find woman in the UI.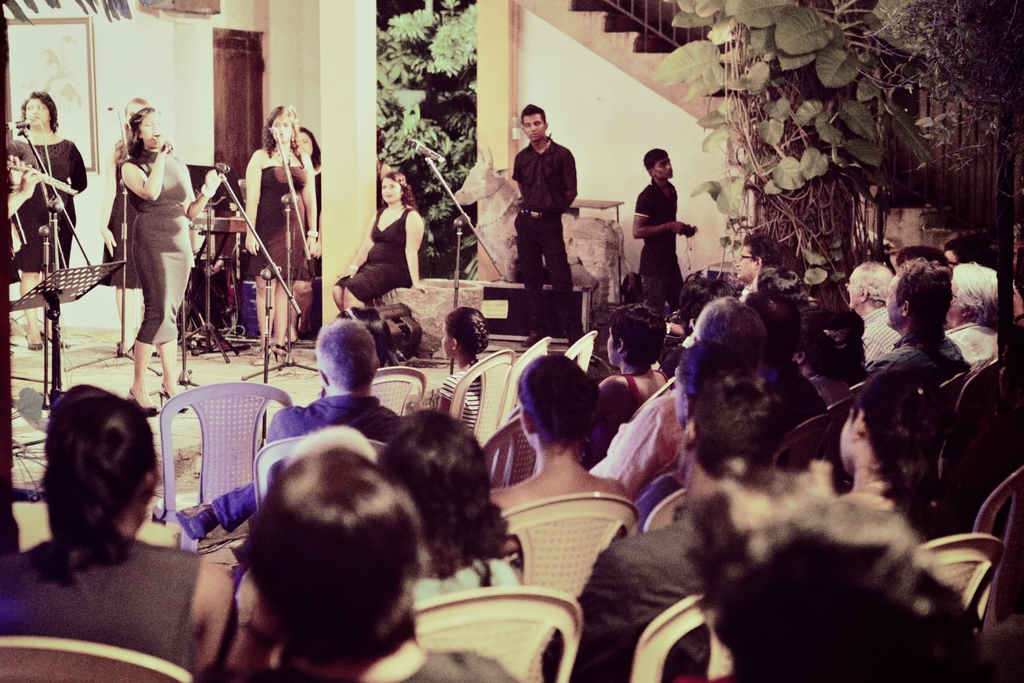
UI element at 4 89 84 369.
